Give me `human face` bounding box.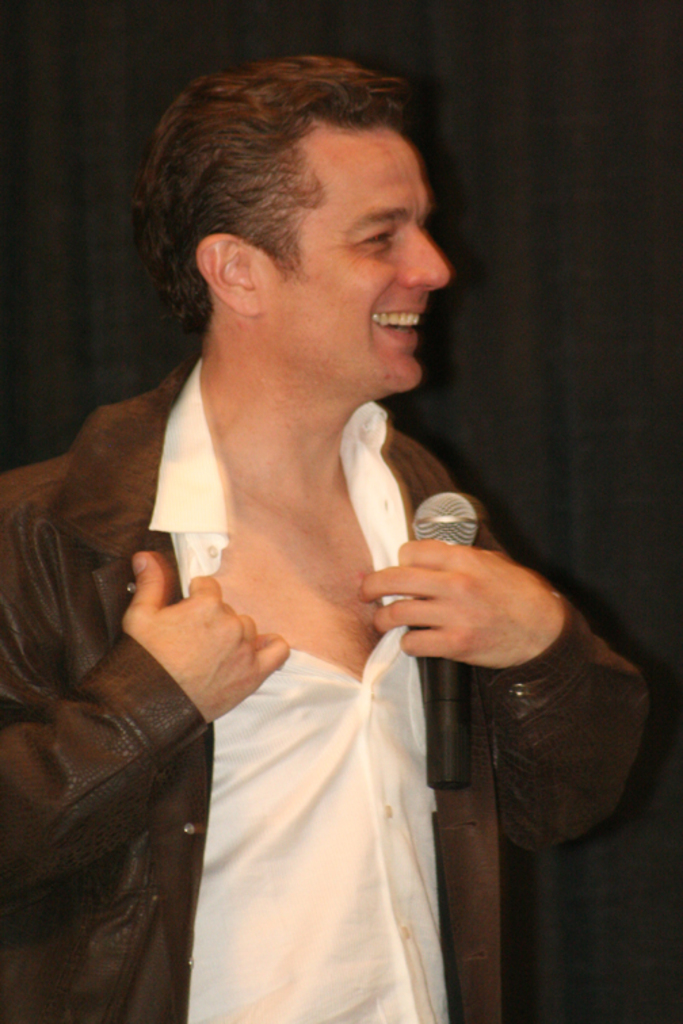
262,126,449,391.
